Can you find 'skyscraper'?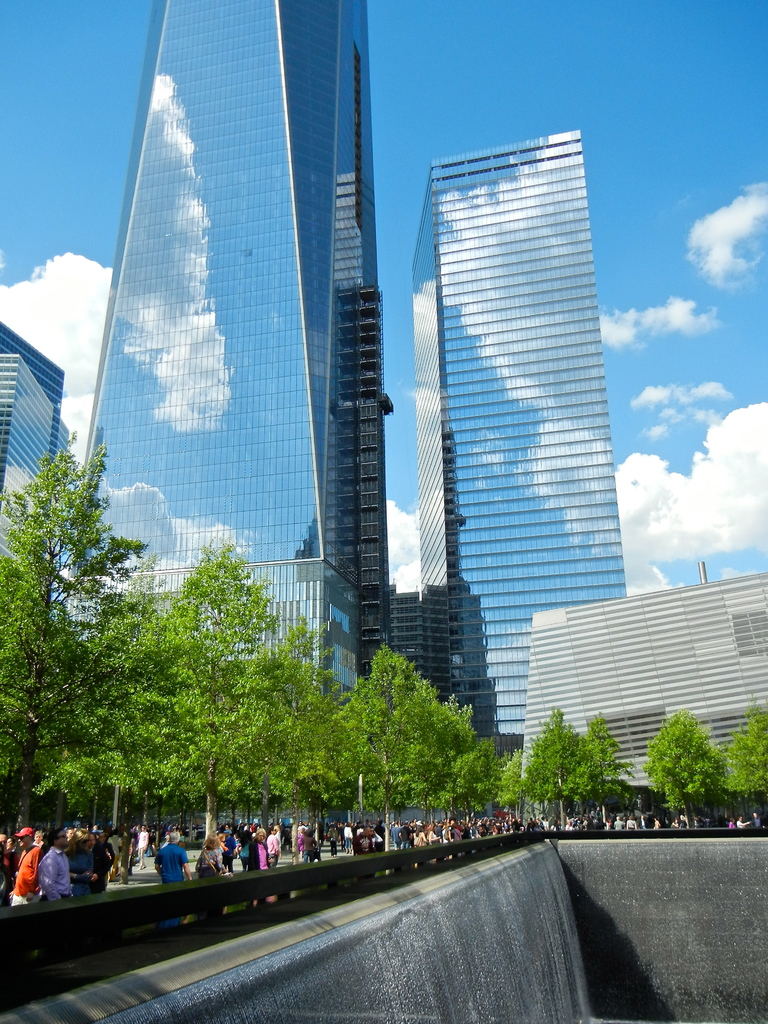
Yes, bounding box: (51, 0, 387, 698).
